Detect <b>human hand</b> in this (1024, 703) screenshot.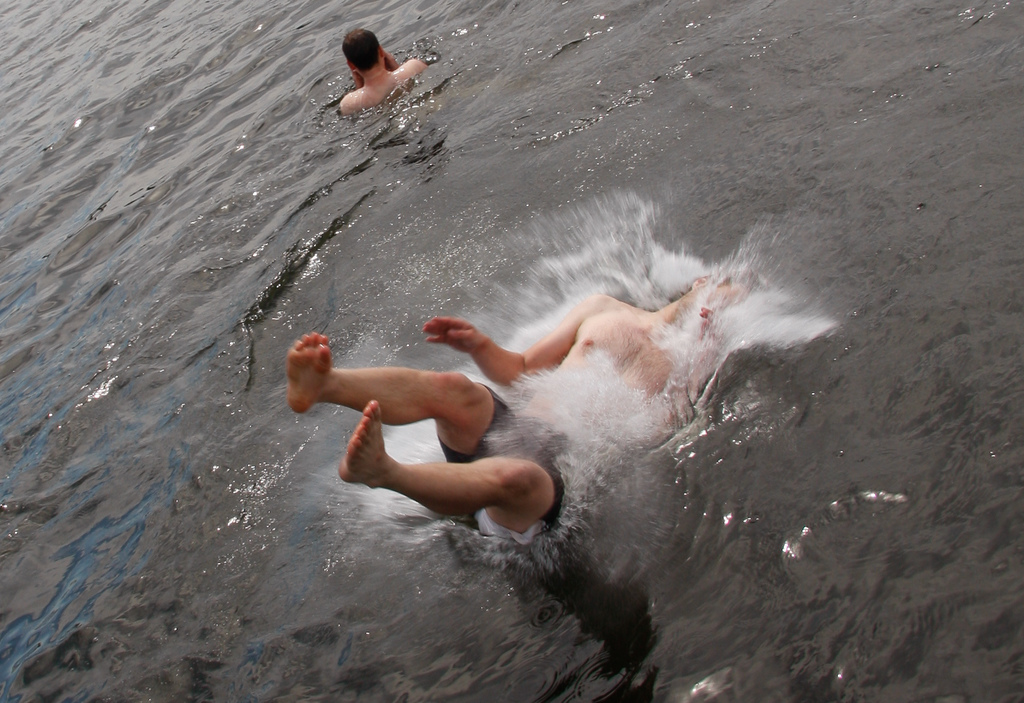
Detection: (350, 69, 365, 89).
